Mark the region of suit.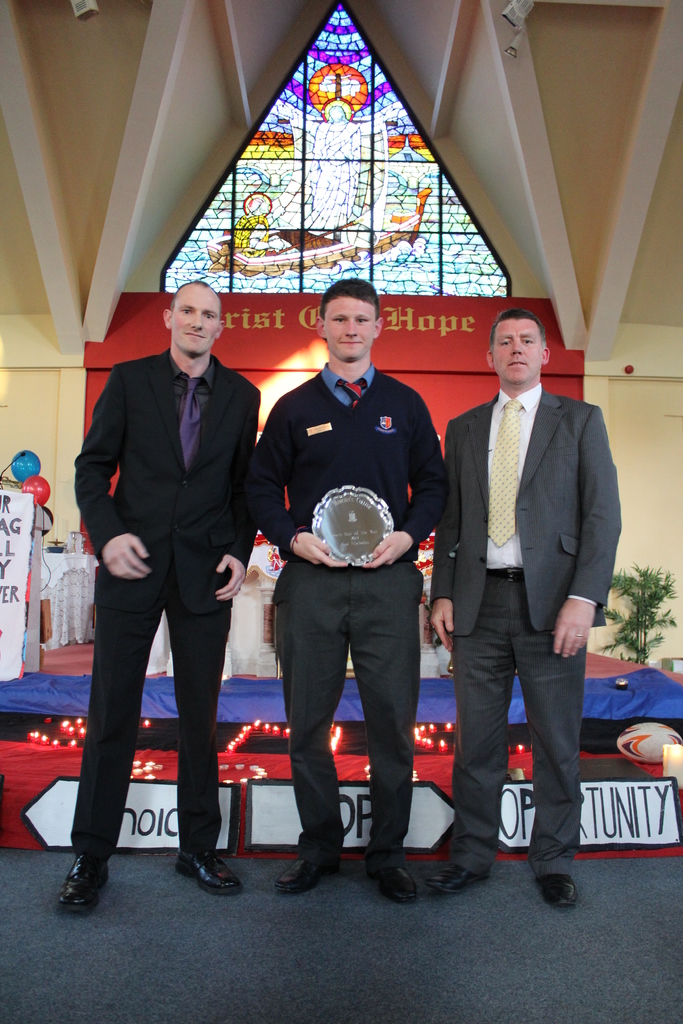
Region: 423,374,611,881.
